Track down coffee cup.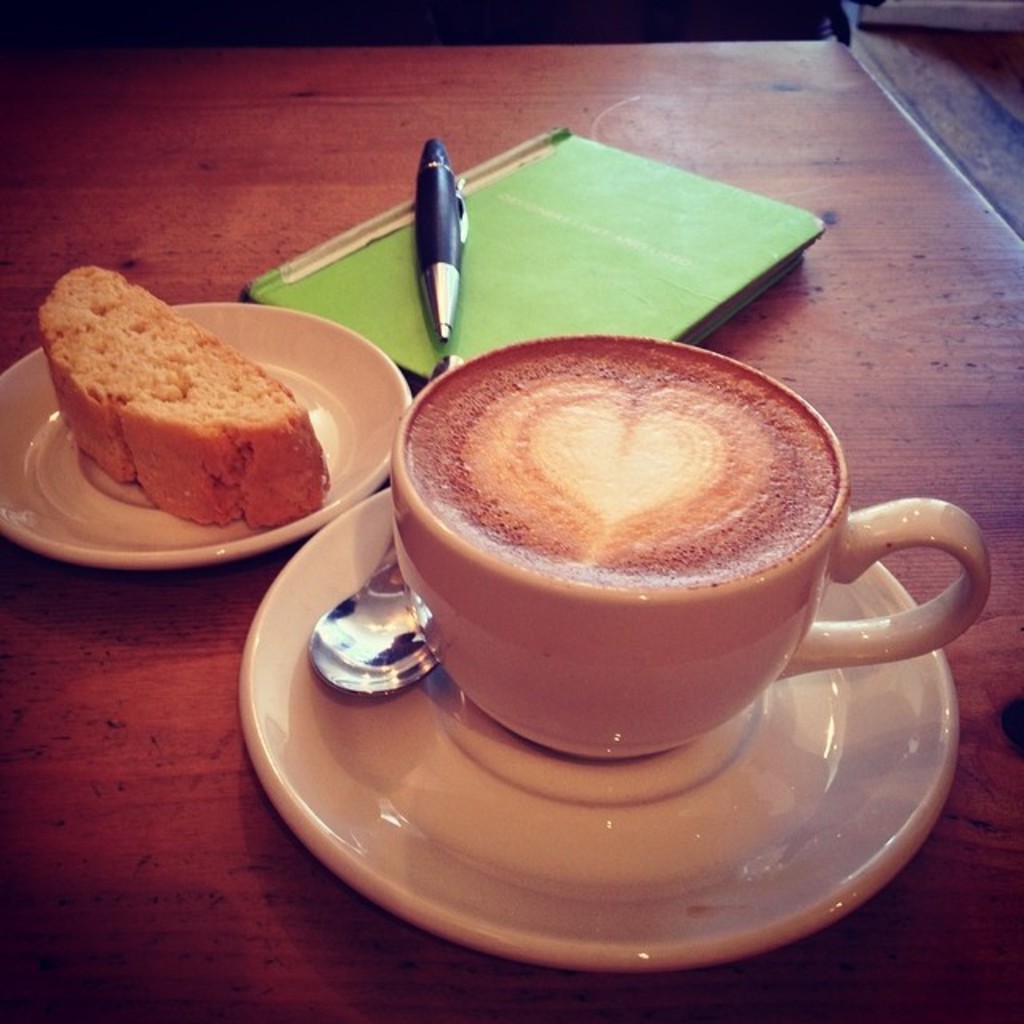
Tracked to 384,330,995,763.
